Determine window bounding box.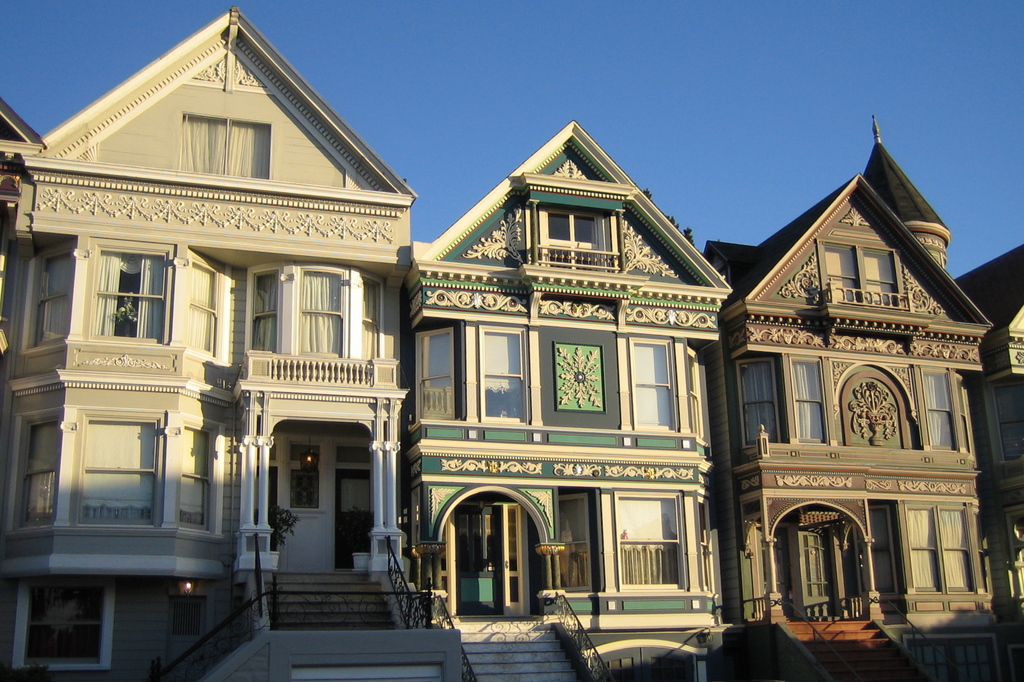
Determined: 599 332 689 434.
